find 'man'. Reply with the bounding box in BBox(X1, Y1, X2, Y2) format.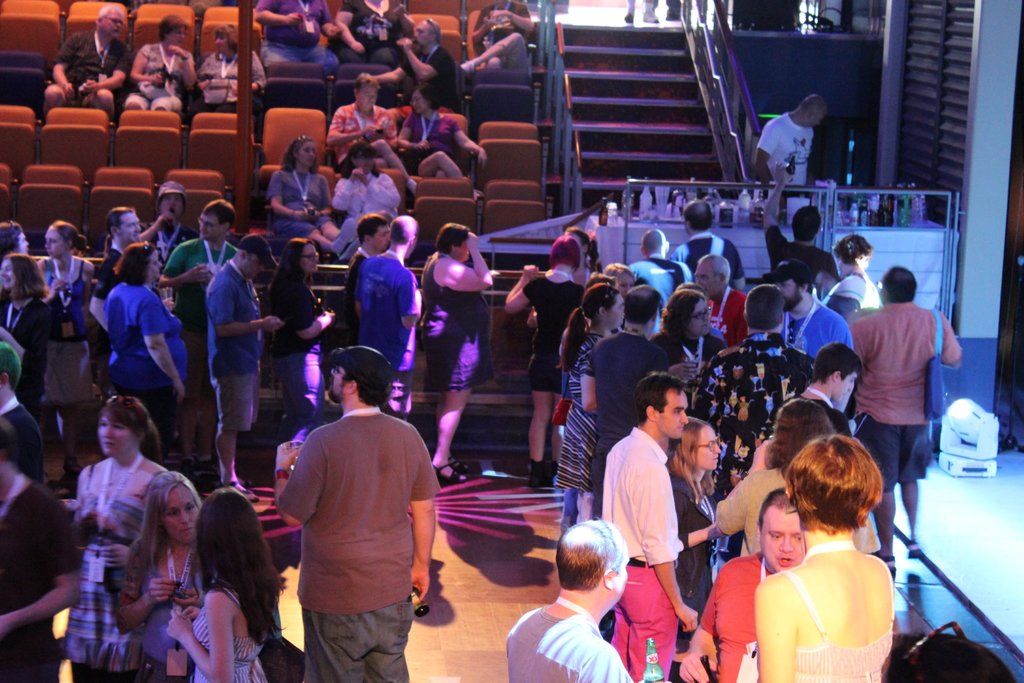
BBox(158, 201, 241, 474).
